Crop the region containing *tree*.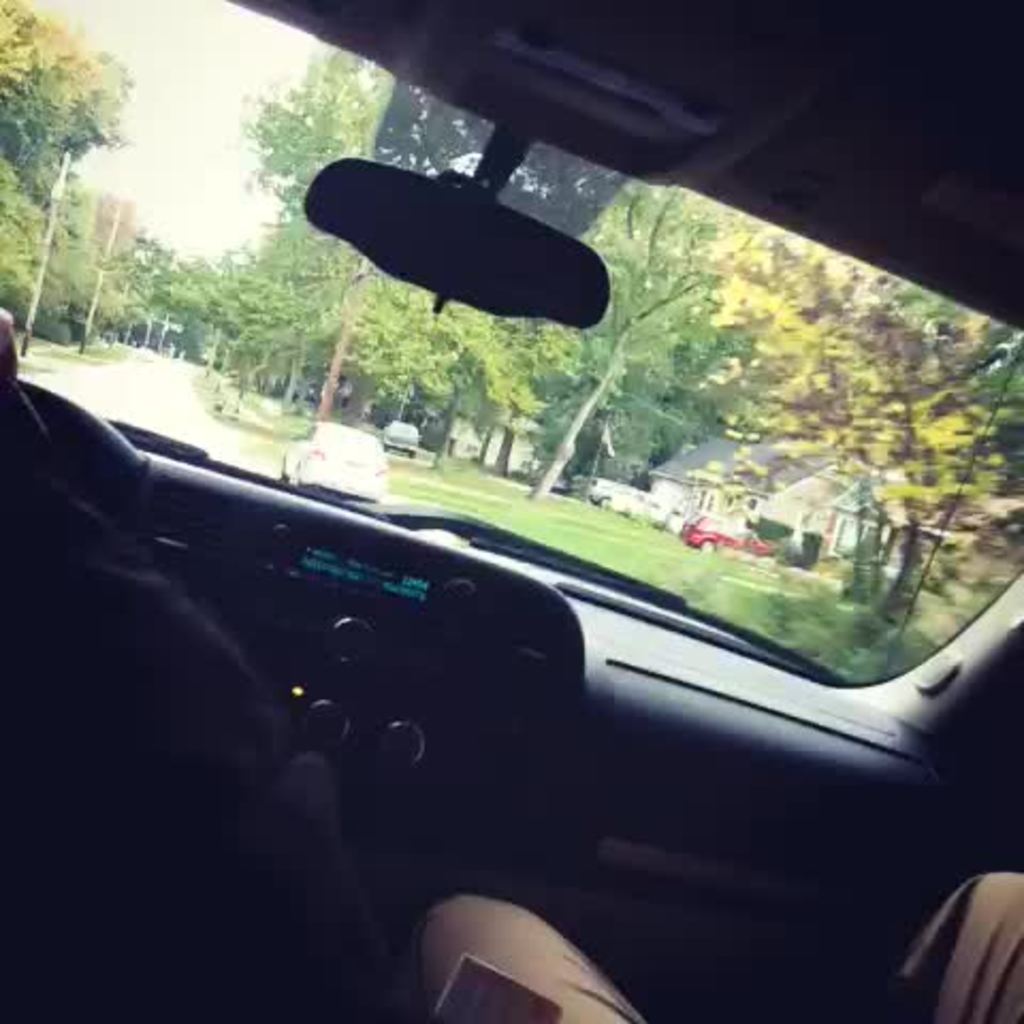
Crop region: (left=151, top=250, right=245, bottom=373).
